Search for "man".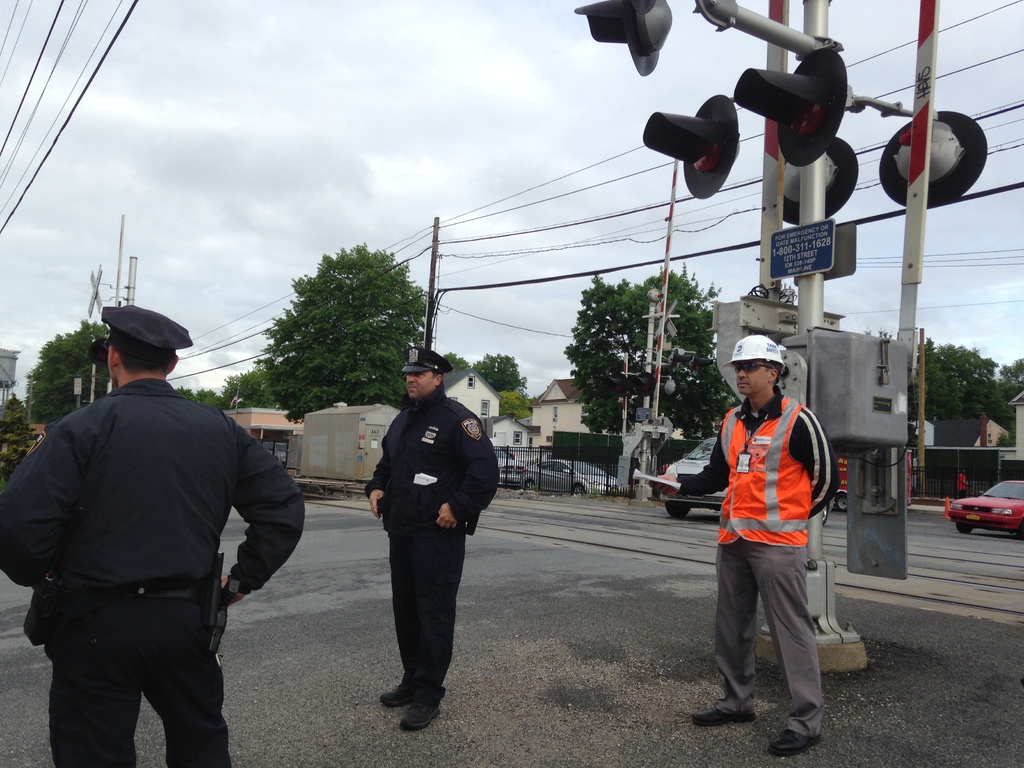
Found at (19,277,298,765).
